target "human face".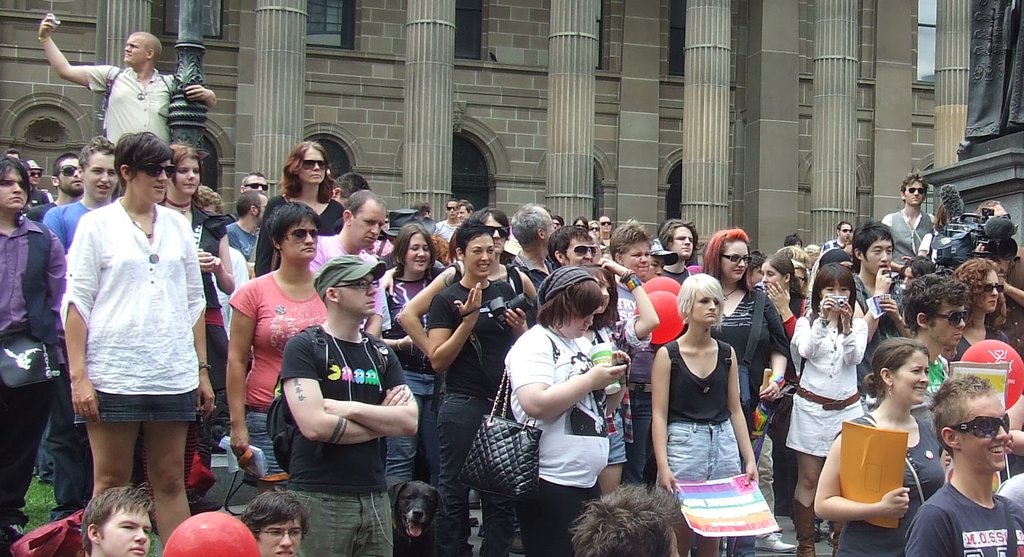
Target region: (left=671, top=223, right=693, bottom=260).
